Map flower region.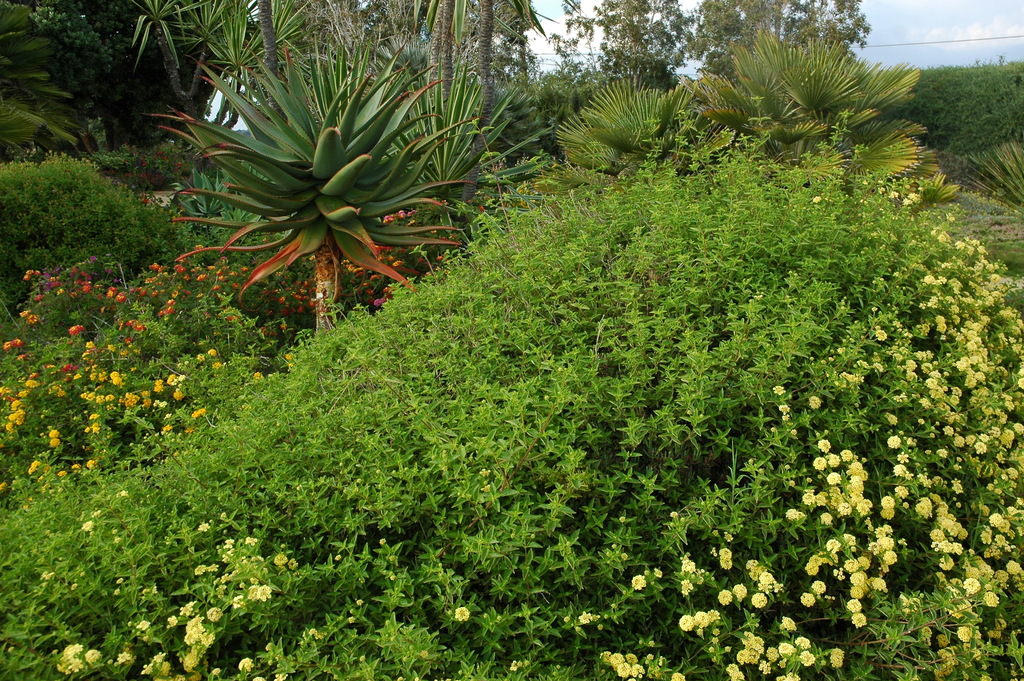
Mapped to l=355, t=596, r=366, b=606.
